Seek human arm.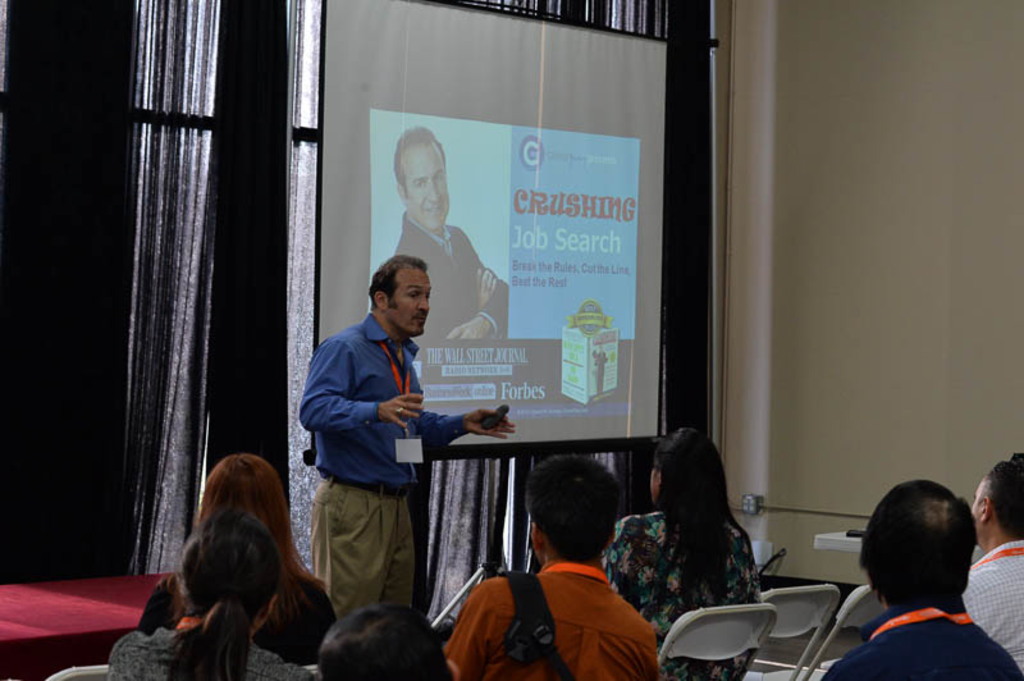
rect(308, 573, 349, 659).
